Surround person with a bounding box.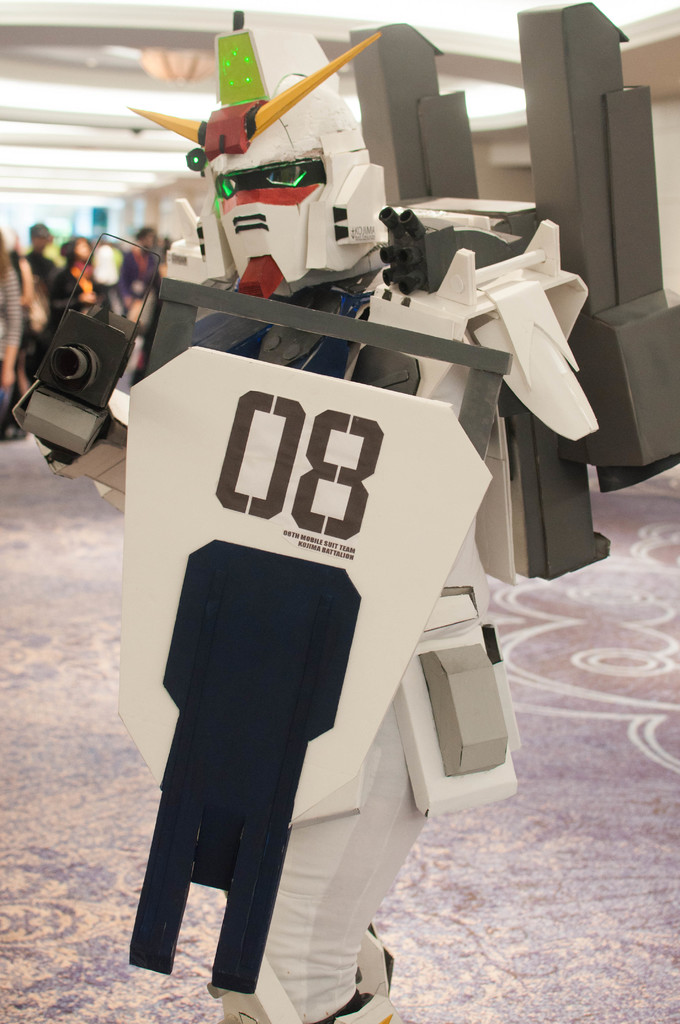
45:238:99:330.
